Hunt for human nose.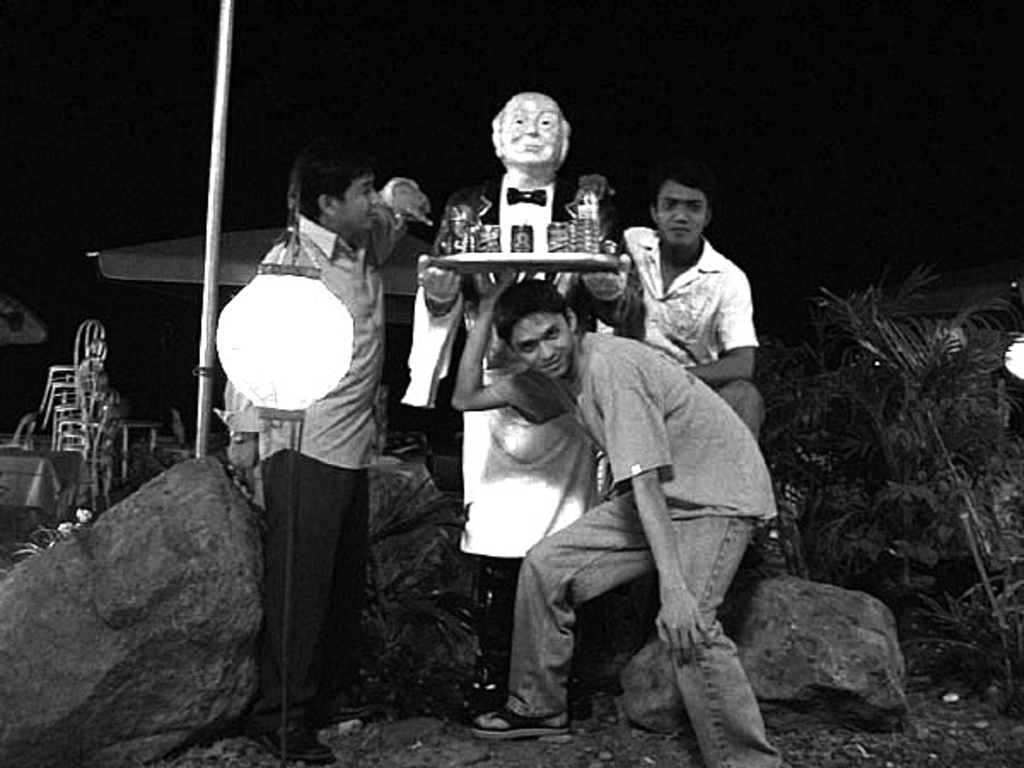
Hunted down at rect(365, 193, 381, 205).
